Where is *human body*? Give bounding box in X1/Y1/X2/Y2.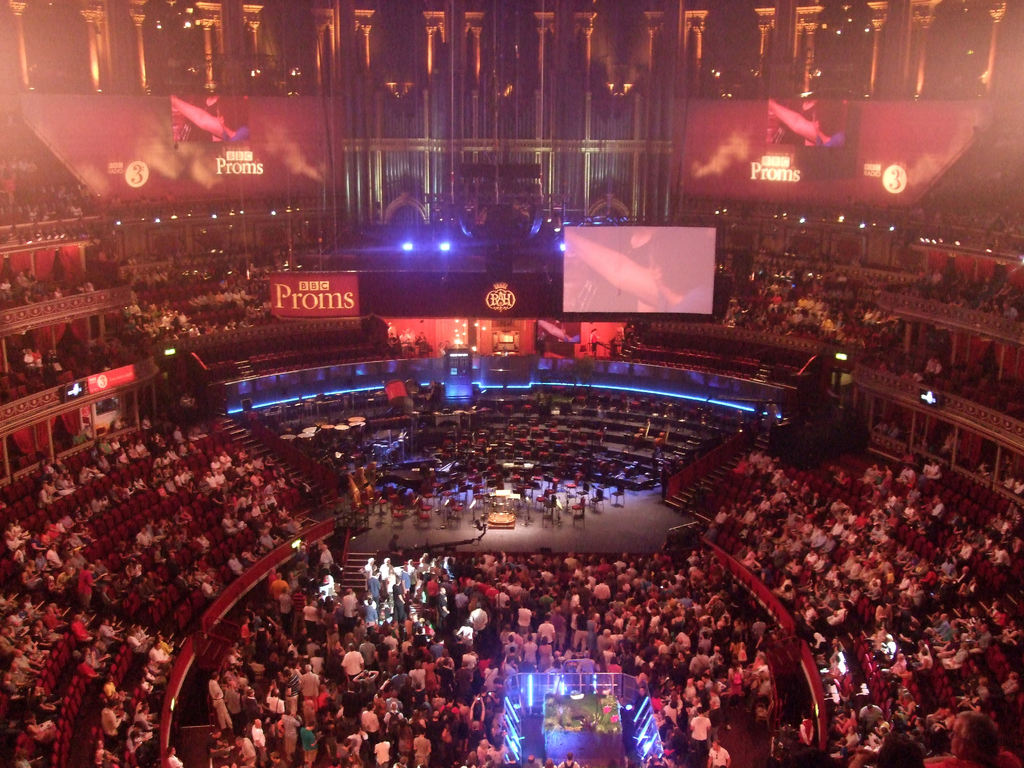
956/570/979/590.
